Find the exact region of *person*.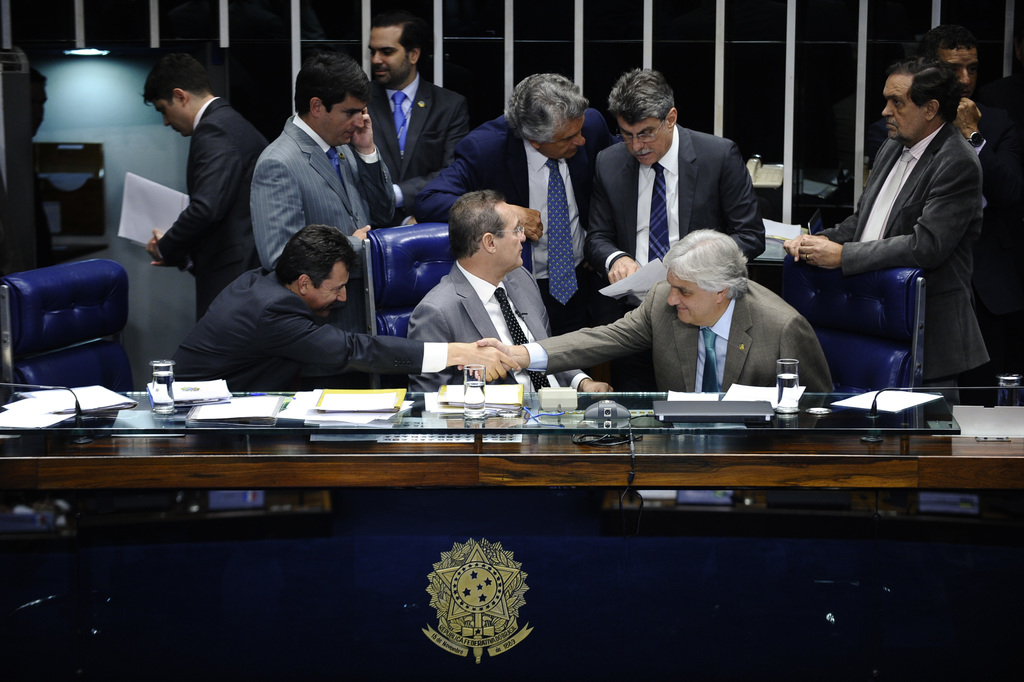
Exact region: [x1=584, y1=75, x2=769, y2=400].
